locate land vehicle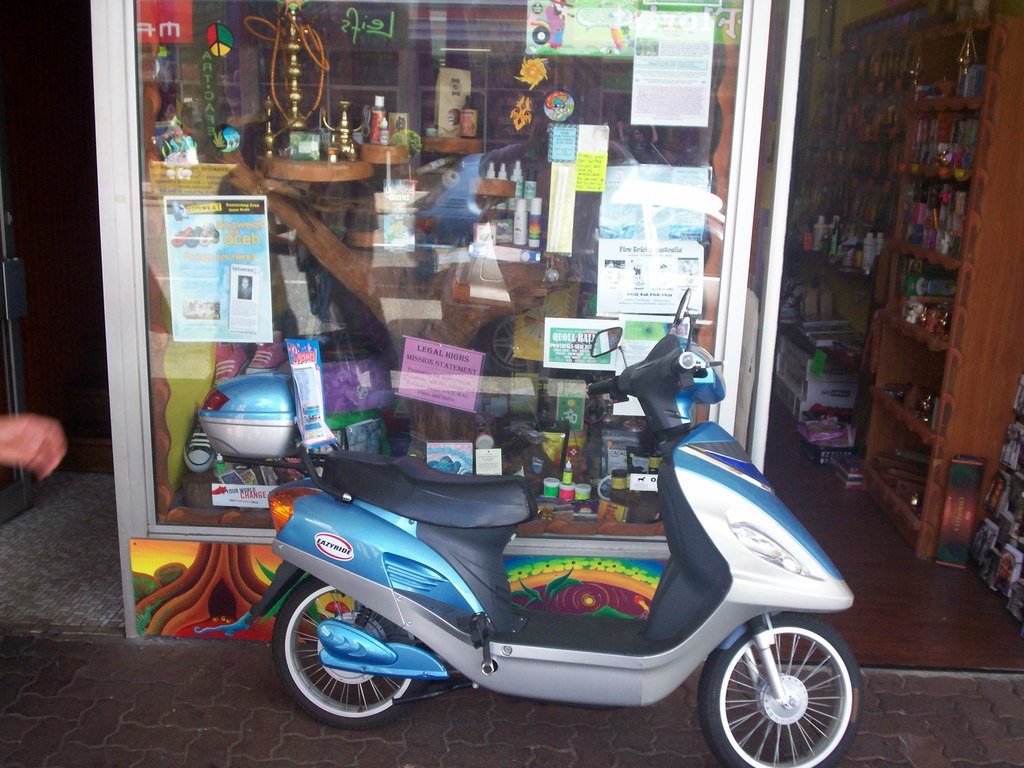
Rect(243, 335, 838, 767)
